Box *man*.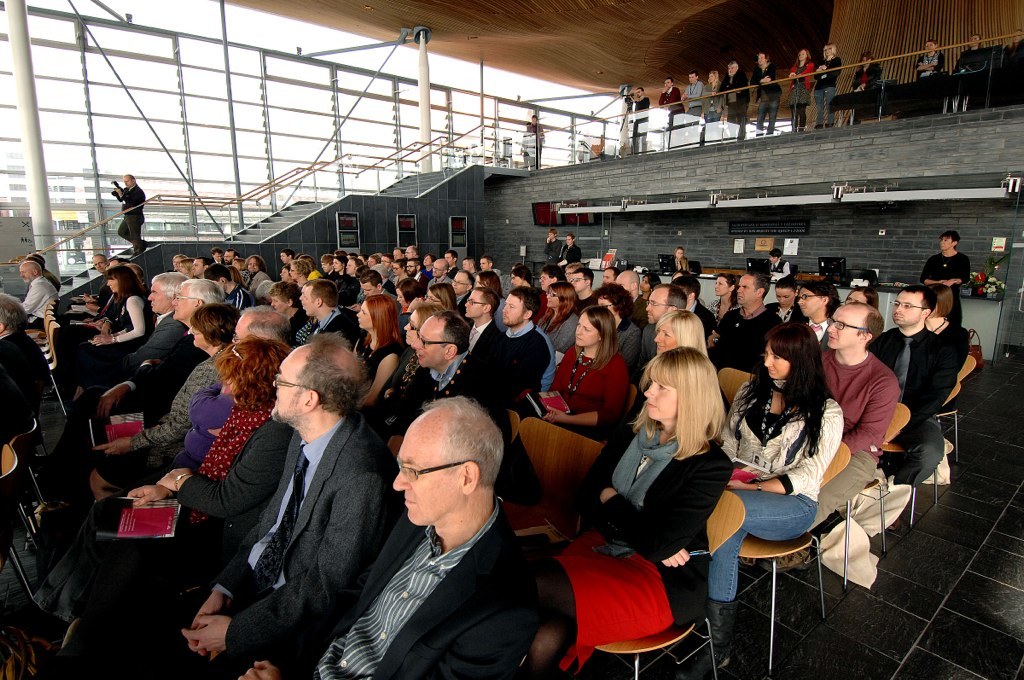
213,248,223,258.
